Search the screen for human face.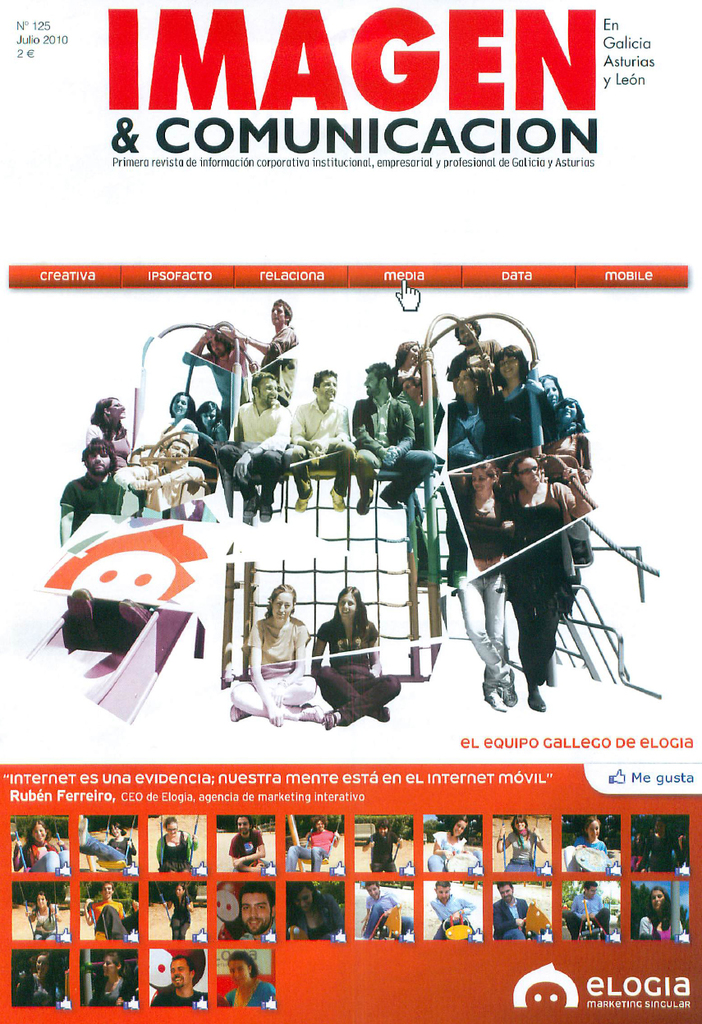
Found at locate(100, 957, 114, 975).
